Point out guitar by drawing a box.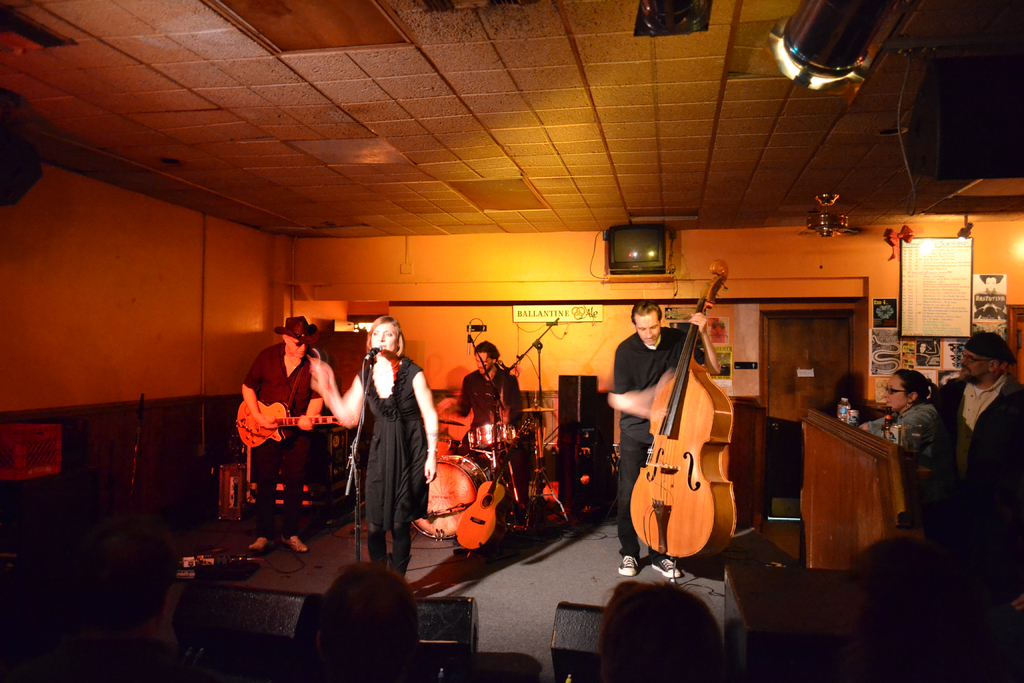
{"x1": 237, "y1": 399, "x2": 346, "y2": 449}.
